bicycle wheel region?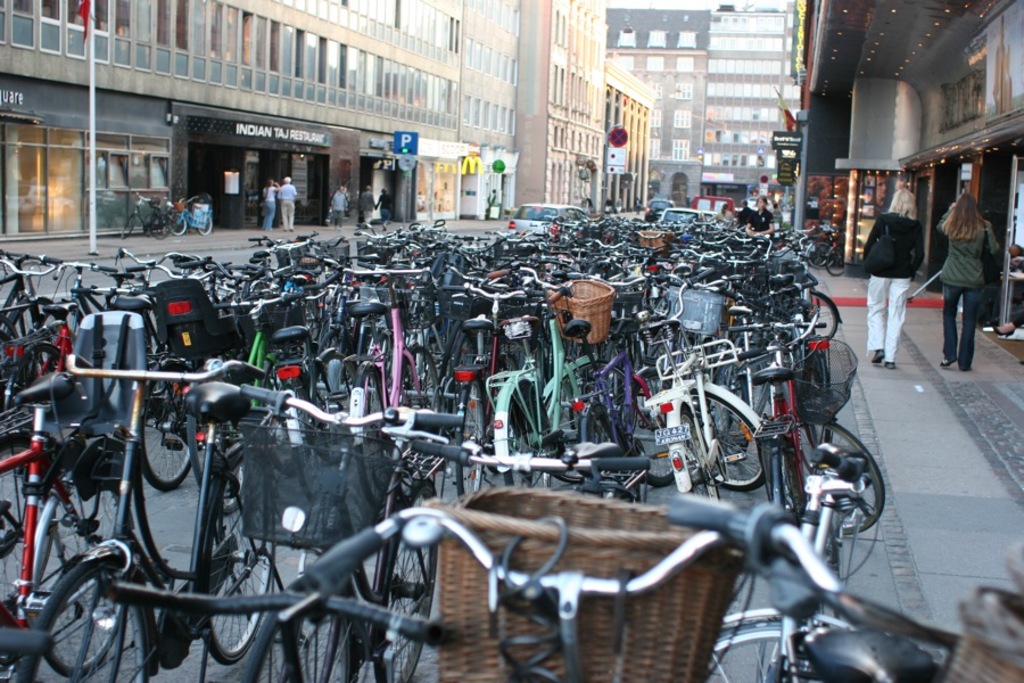
(left=150, top=216, right=171, bottom=242)
